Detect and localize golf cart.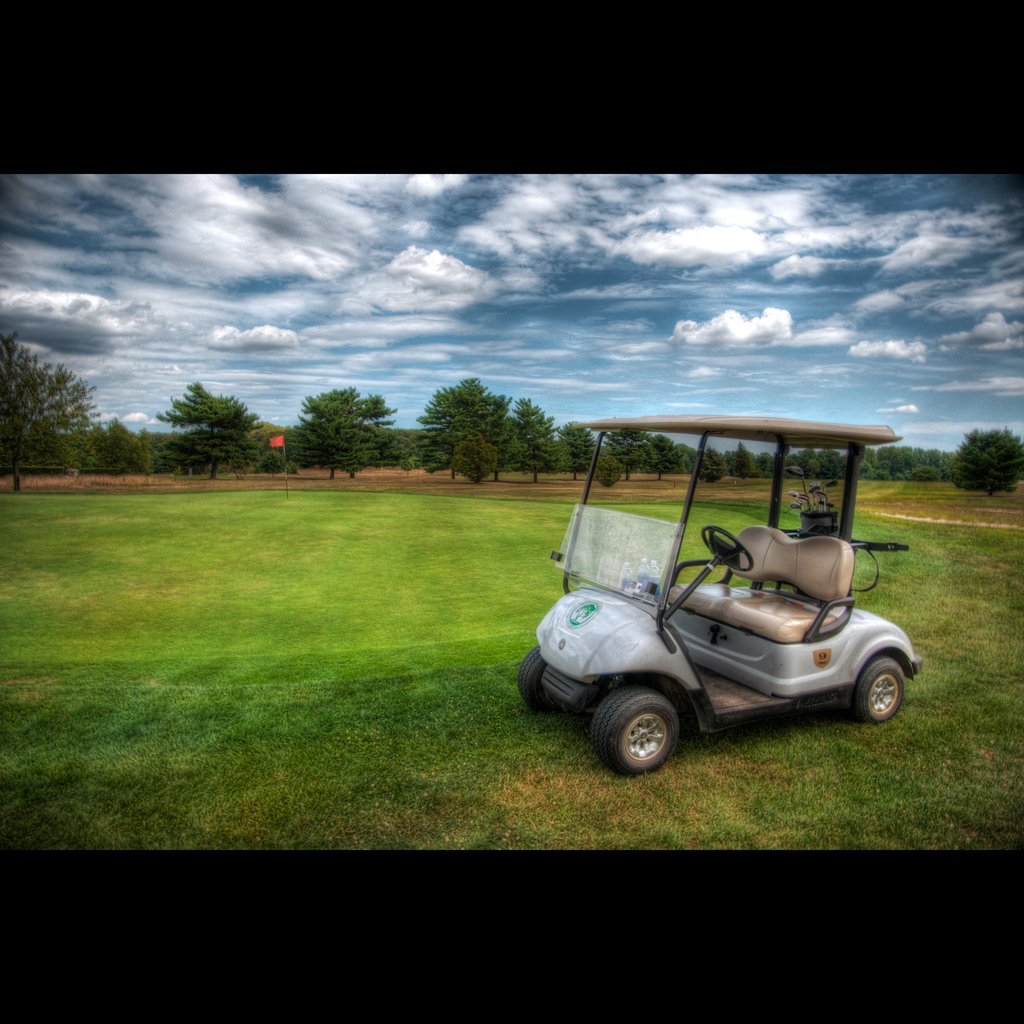
Localized at region(515, 413, 924, 779).
